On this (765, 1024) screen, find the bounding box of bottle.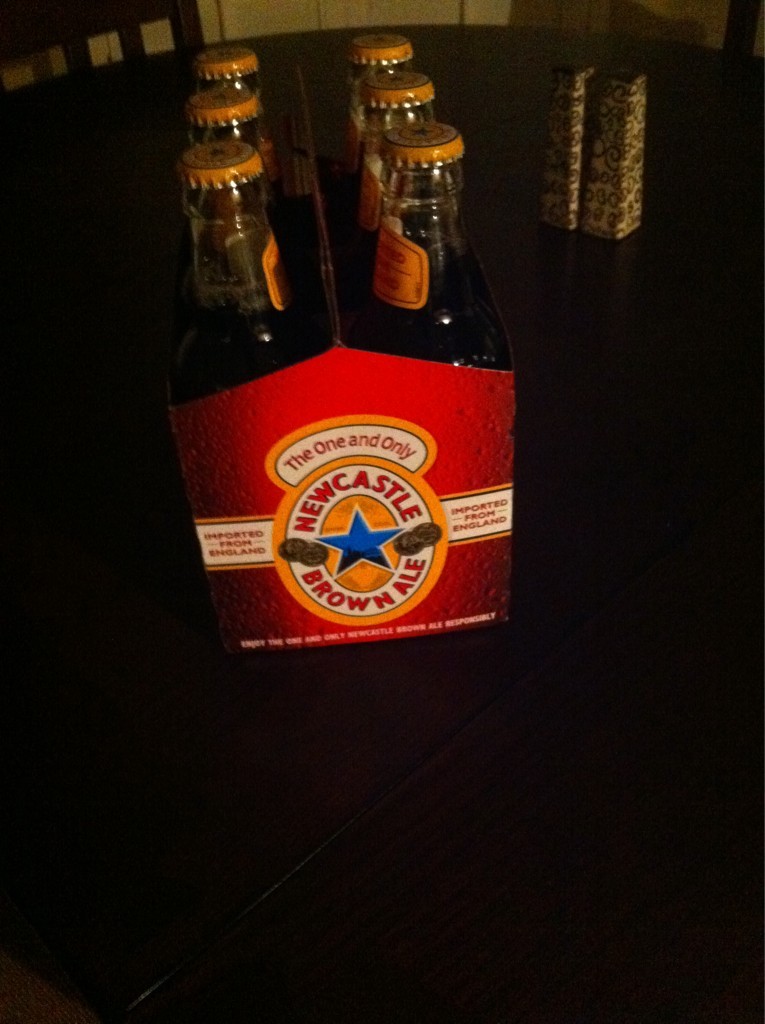
Bounding box: BBox(193, 41, 323, 259).
